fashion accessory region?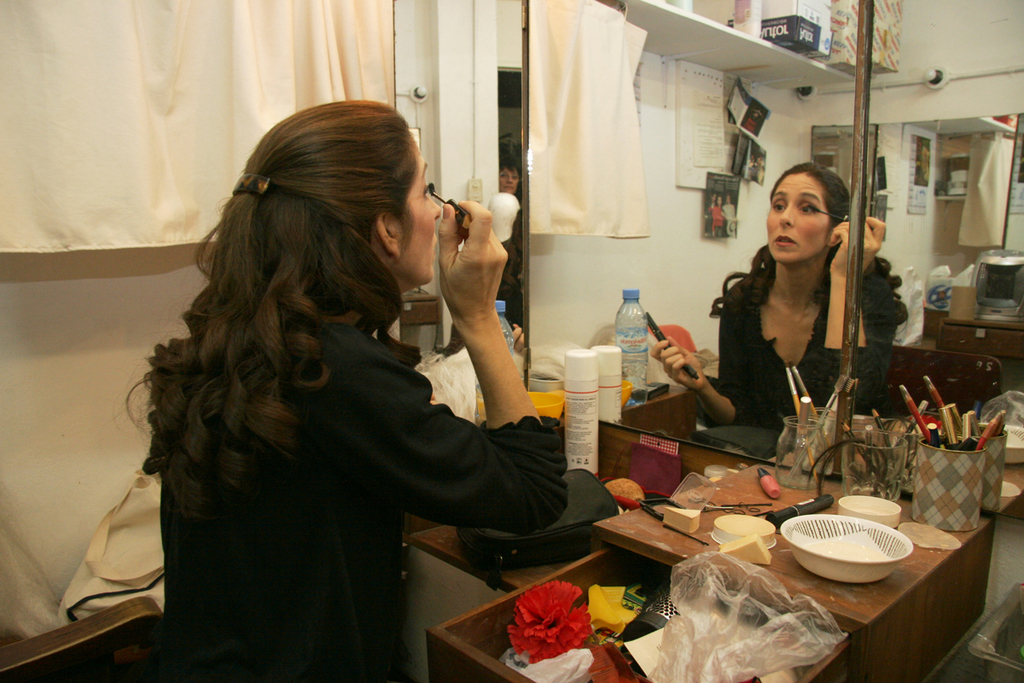
235,173,271,197
